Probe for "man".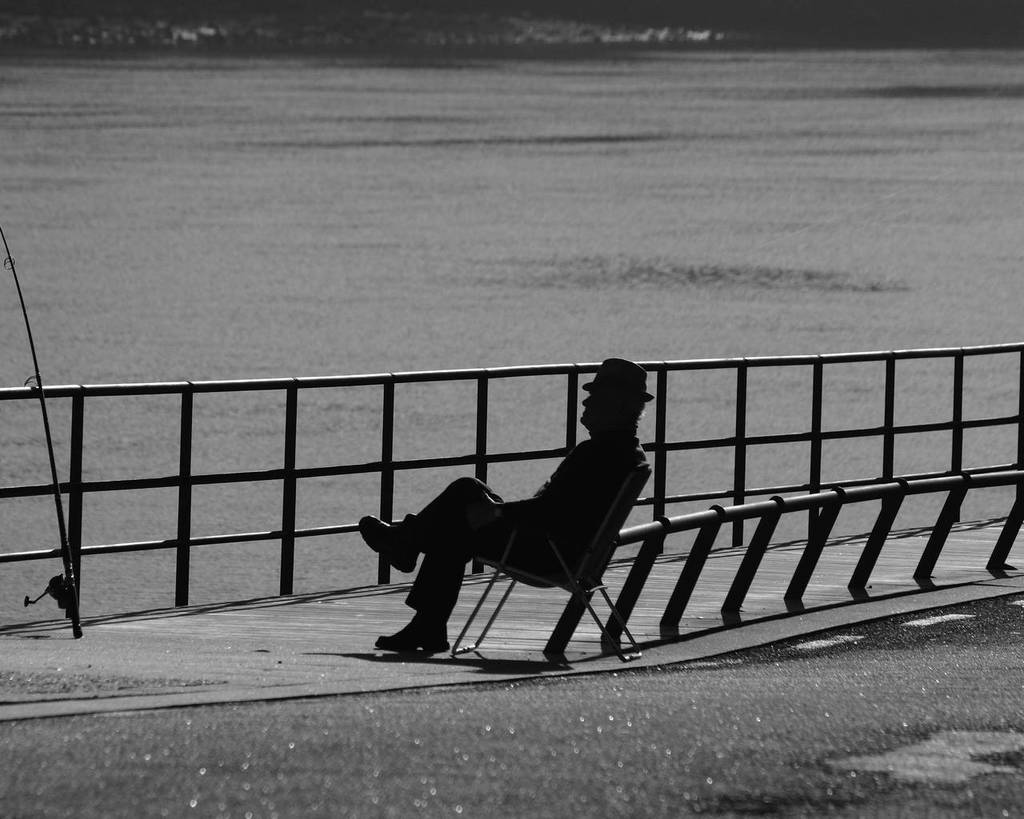
Probe result: (x1=358, y1=358, x2=654, y2=652).
